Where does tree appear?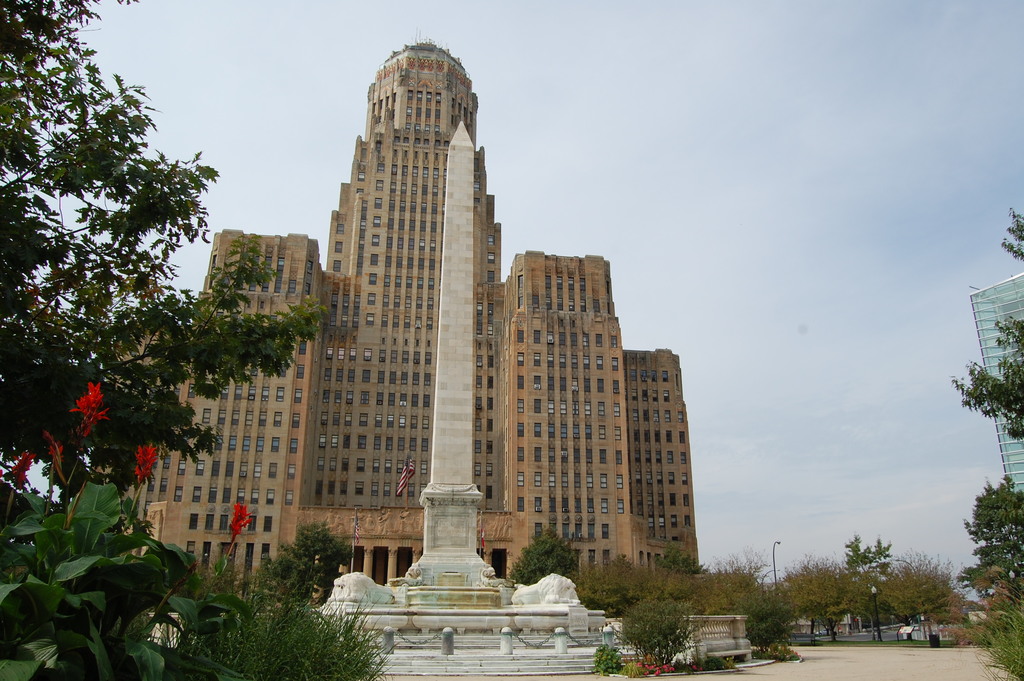
Appears at (left=584, top=556, right=644, bottom=614).
